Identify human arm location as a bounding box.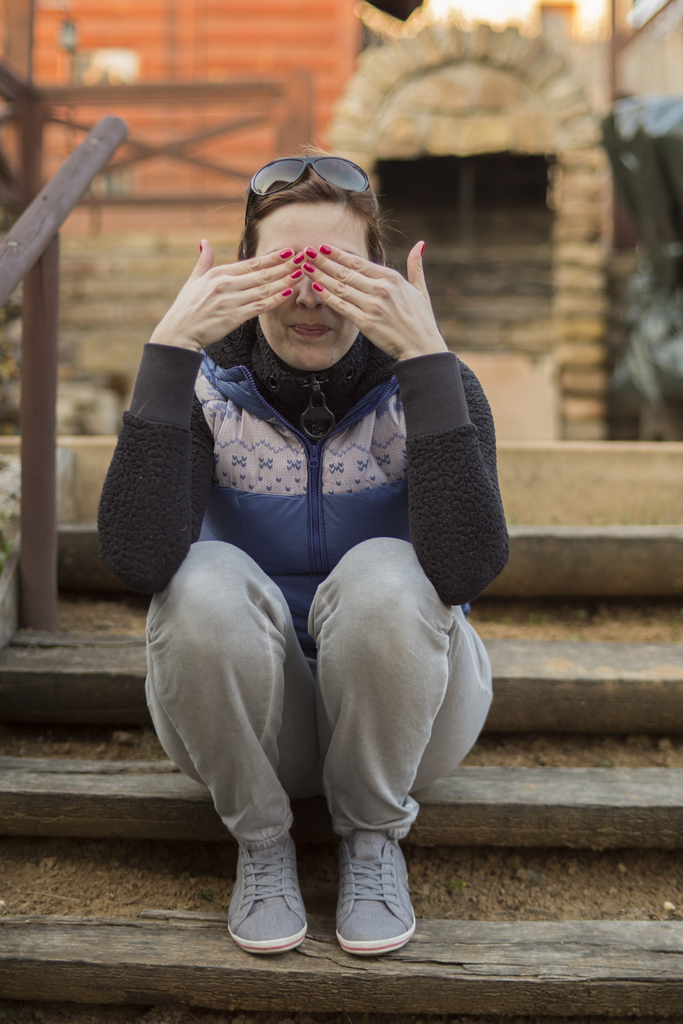
308:236:513:615.
